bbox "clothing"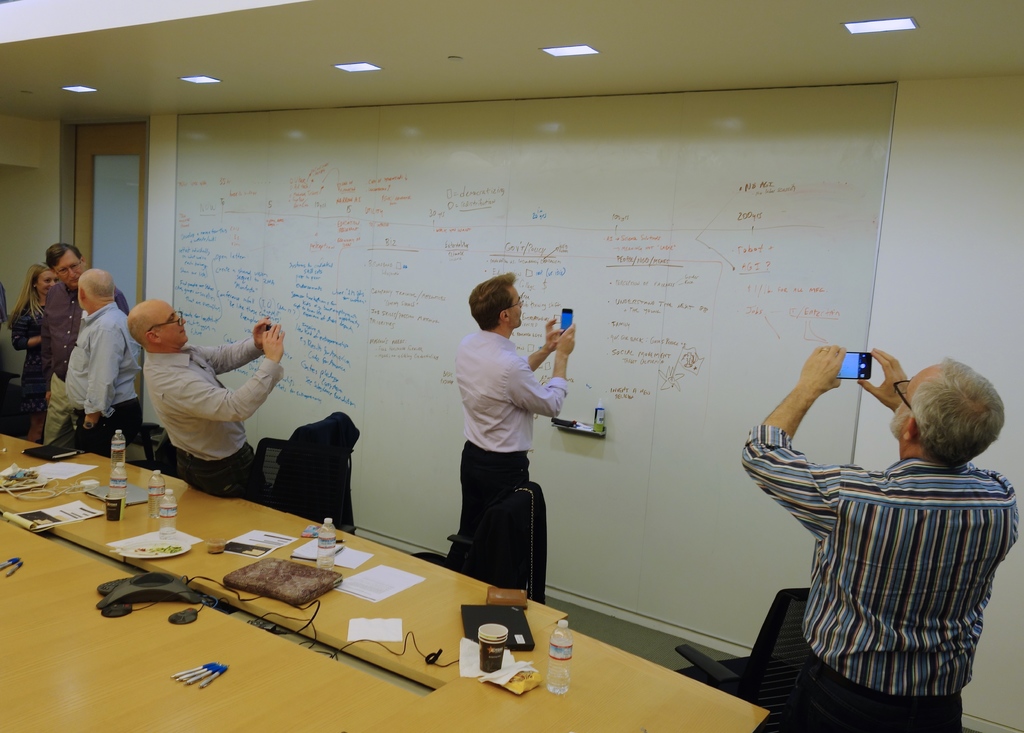
[13,276,82,433]
